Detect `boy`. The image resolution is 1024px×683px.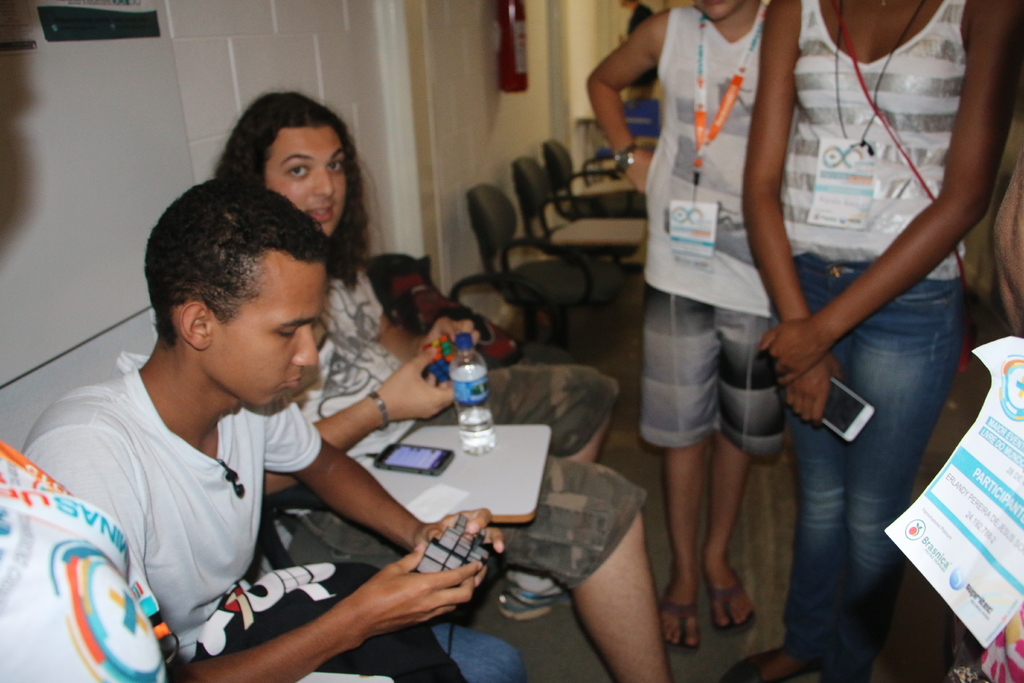
589/0/799/651.
